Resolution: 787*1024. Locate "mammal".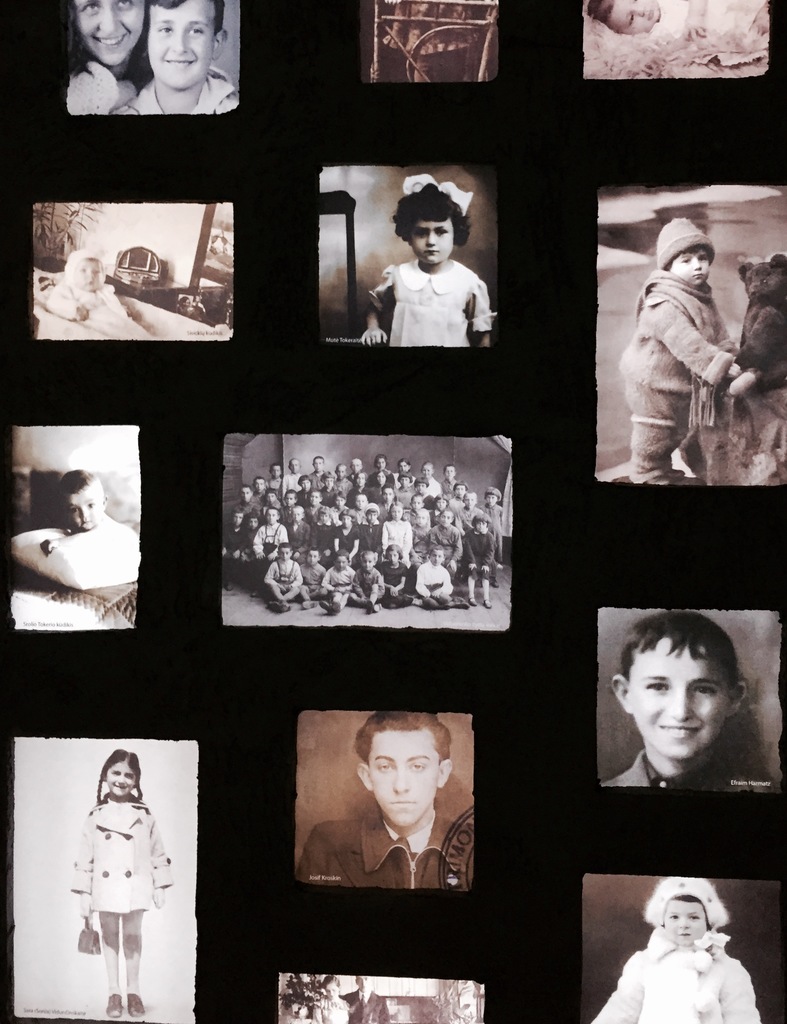
(281,456,300,490).
